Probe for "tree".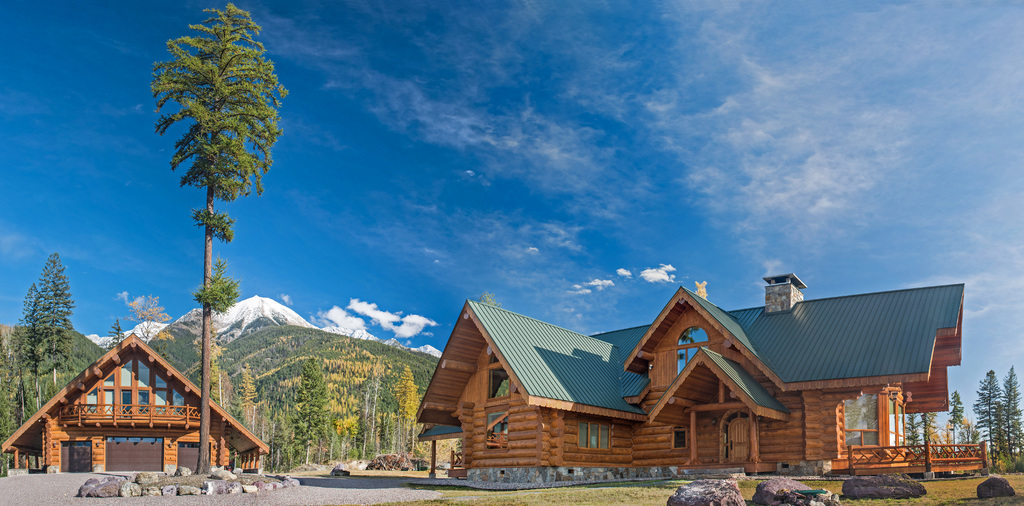
Probe result: bbox(131, 294, 174, 347).
